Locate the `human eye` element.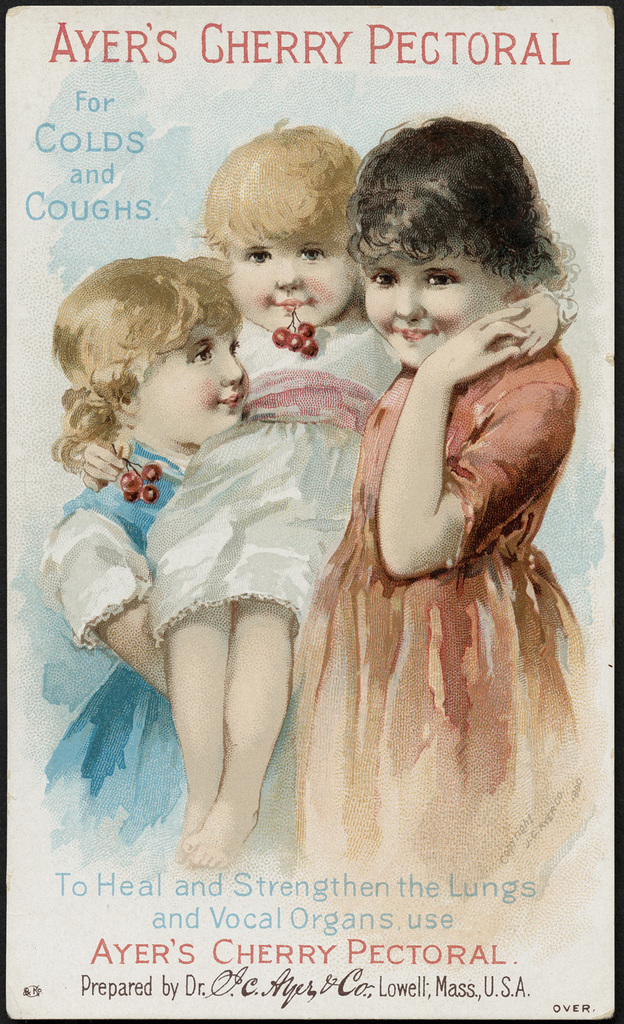
Element bbox: rect(425, 268, 461, 285).
